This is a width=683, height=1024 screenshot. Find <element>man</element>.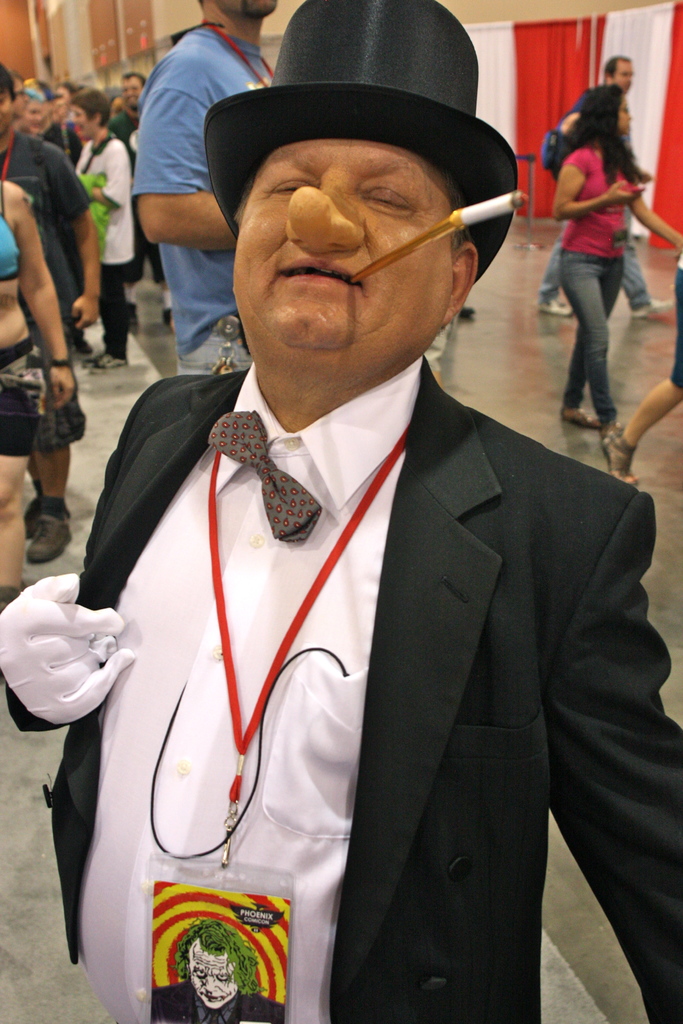
Bounding box: pyautogui.locateOnScreen(131, 0, 277, 376).
